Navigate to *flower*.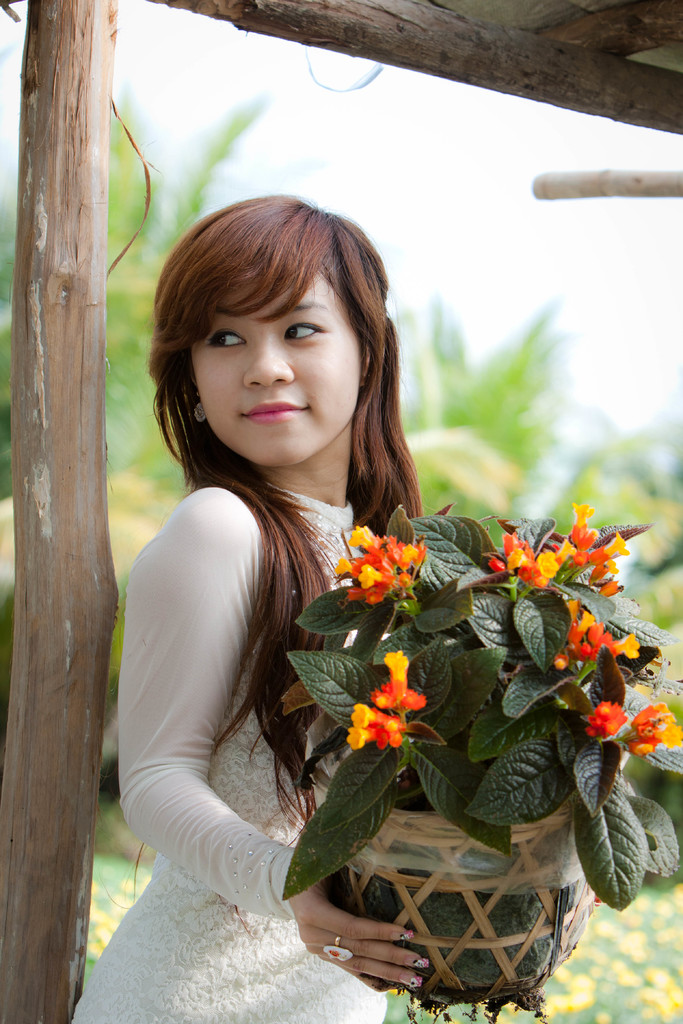
Navigation target: x1=626, y1=693, x2=680, y2=753.
